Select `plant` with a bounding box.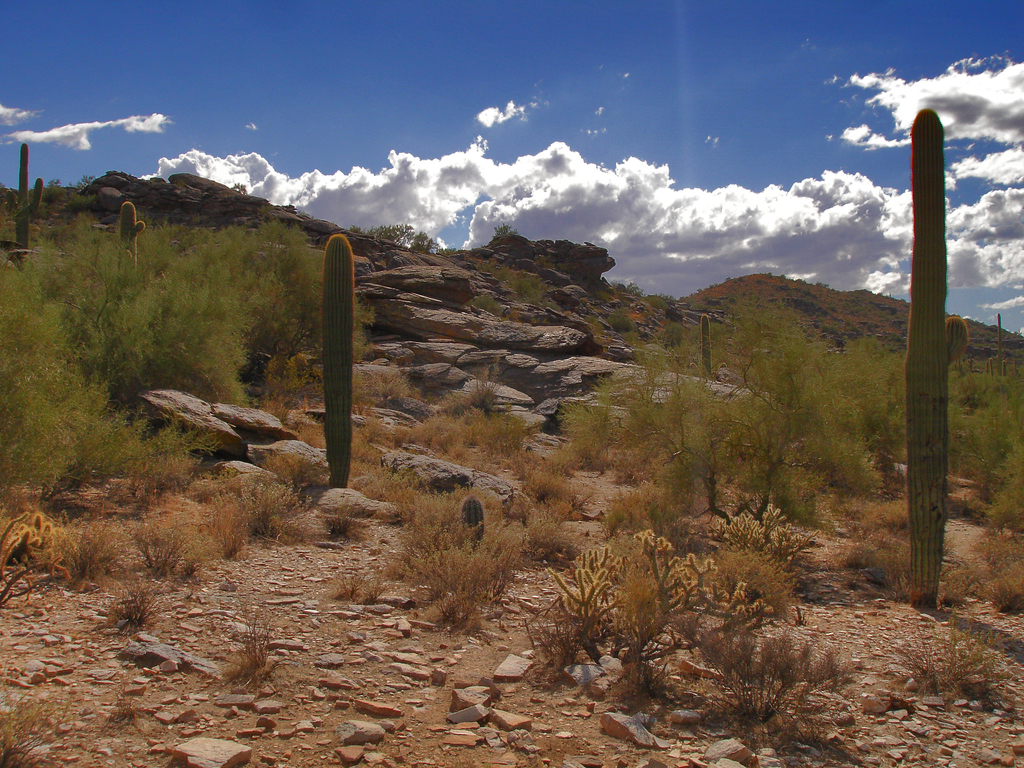
{"x1": 665, "y1": 310, "x2": 694, "y2": 347}.
